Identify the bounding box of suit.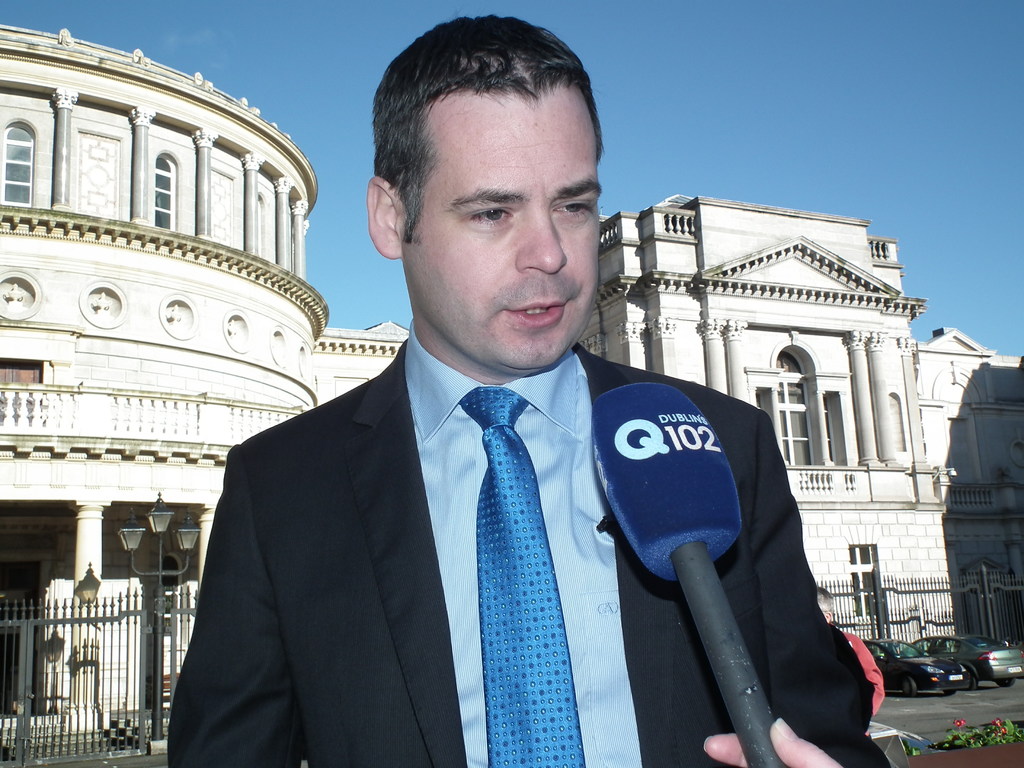
(left=231, top=157, right=788, bottom=767).
